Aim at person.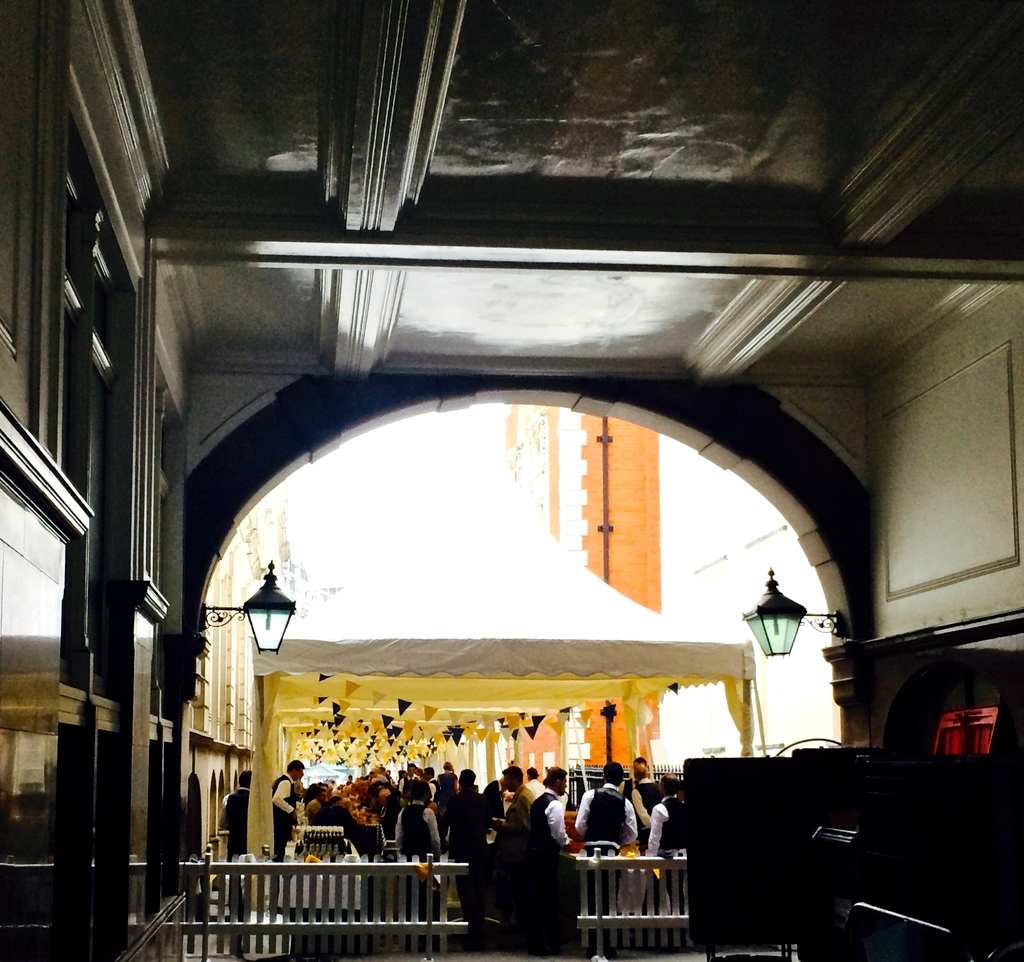
Aimed at region(630, 757, 652, 767).
